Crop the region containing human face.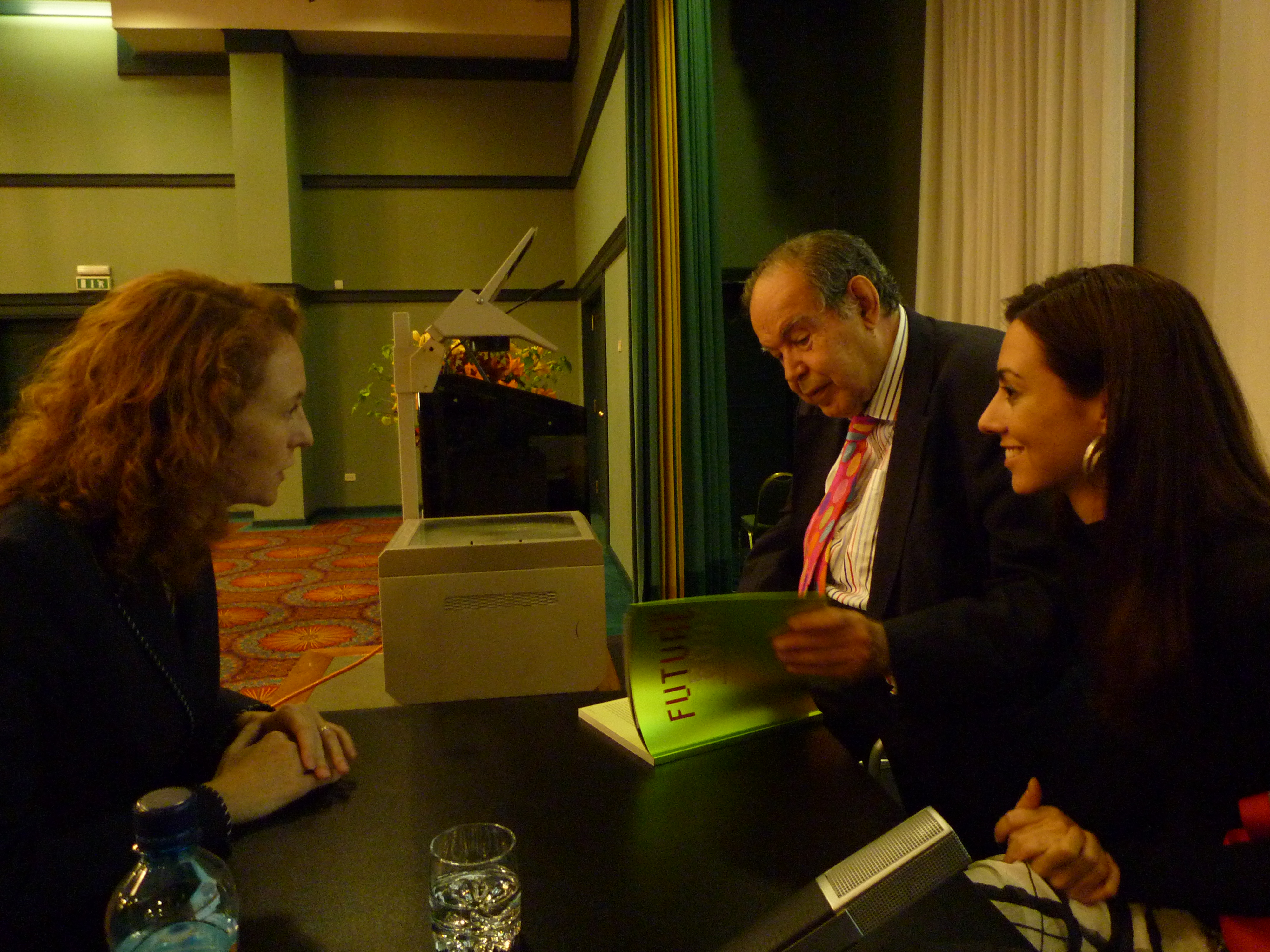
Crop region: left=310, top=101, right=345, bottom=156.
